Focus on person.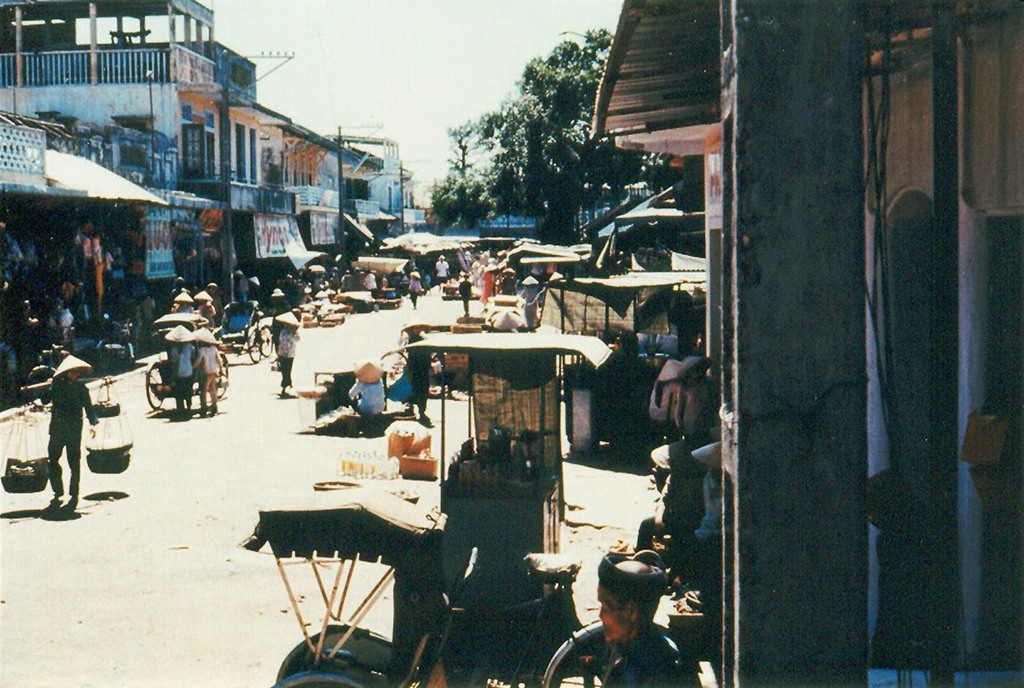
Focused at (478, 264, 496, 307).
